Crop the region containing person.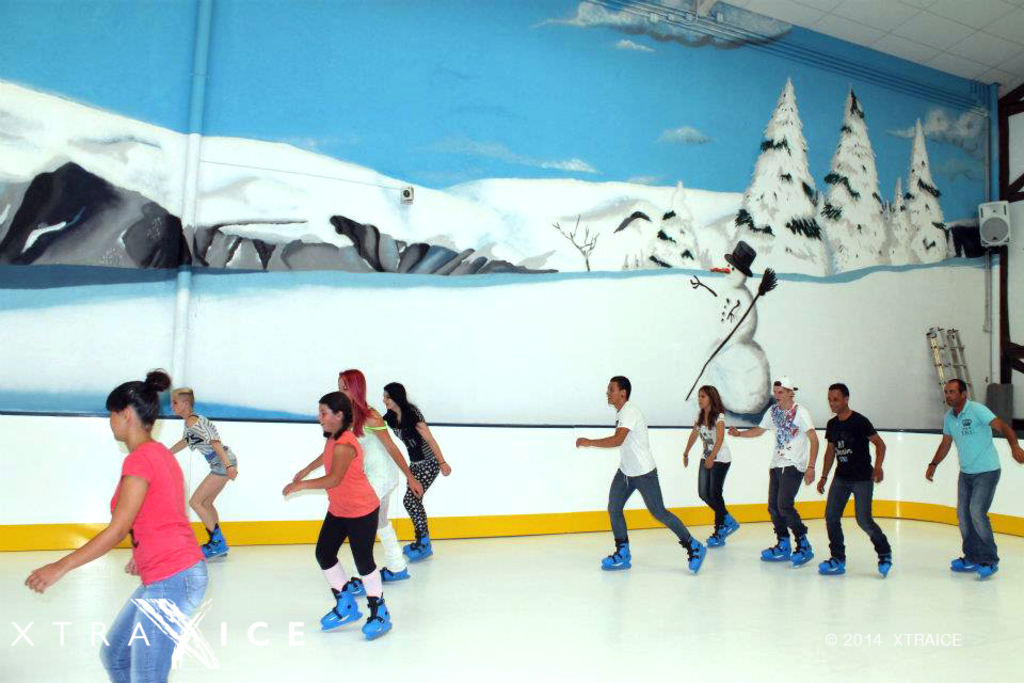
Crop region: [x1=571, y1=371, x2=708, y2=571].
